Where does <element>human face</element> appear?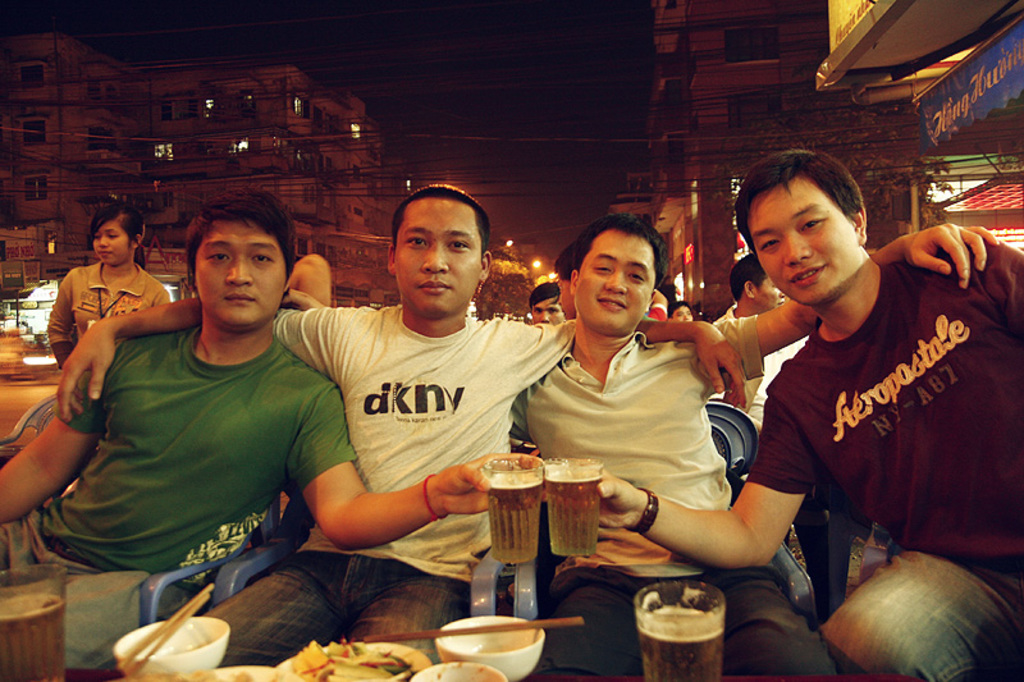
Appears at (754,193,842,299).
